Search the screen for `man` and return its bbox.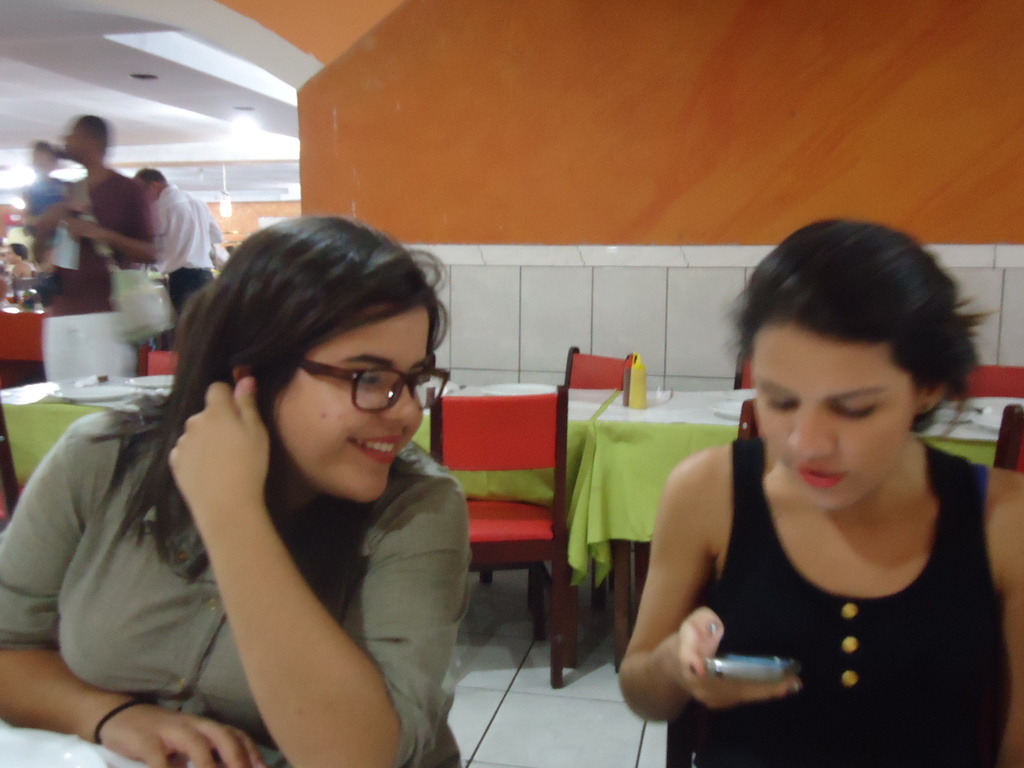
Found: x1=133, y1=169, x2=222, y2=316.
